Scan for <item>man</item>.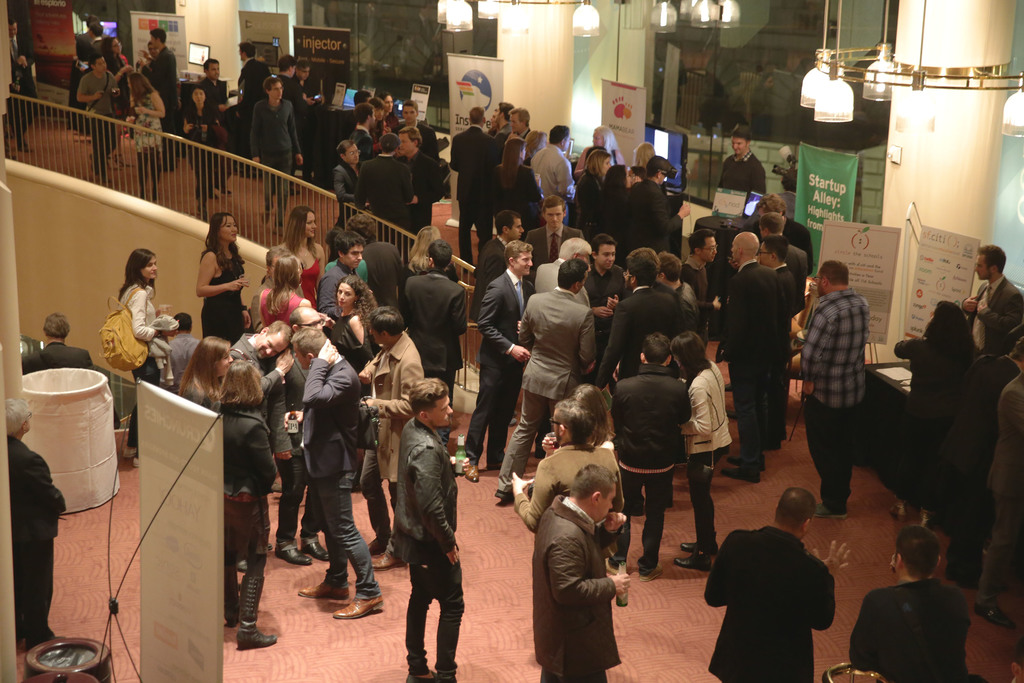
Scan result: (847,525,968,682).
